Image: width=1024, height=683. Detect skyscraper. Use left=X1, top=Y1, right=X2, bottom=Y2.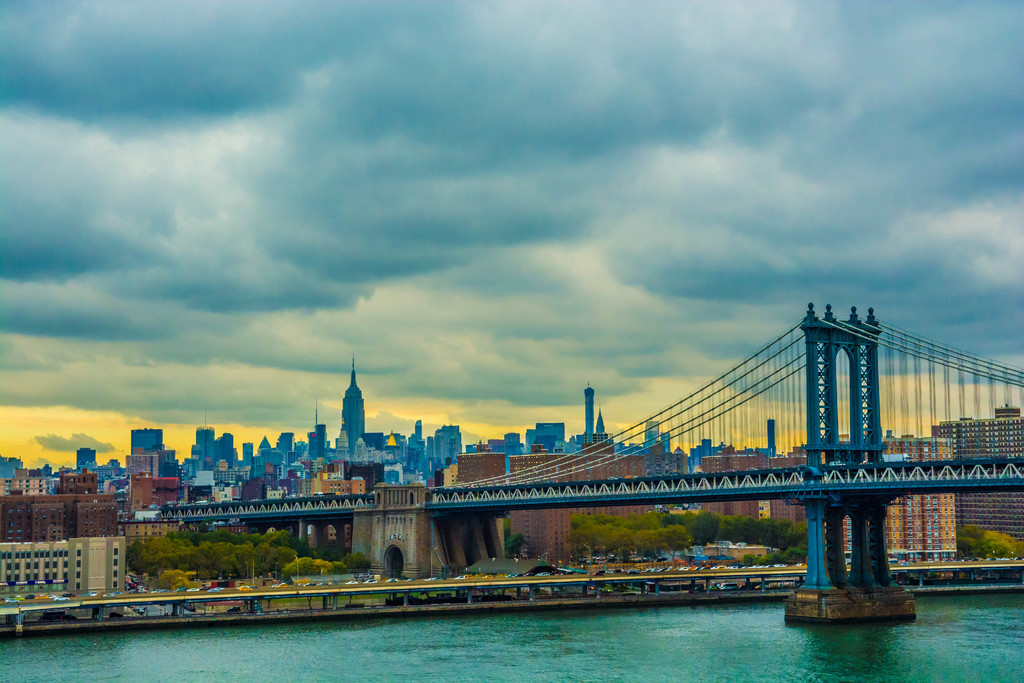
left=340, top=353, right=363, bottom=450.
